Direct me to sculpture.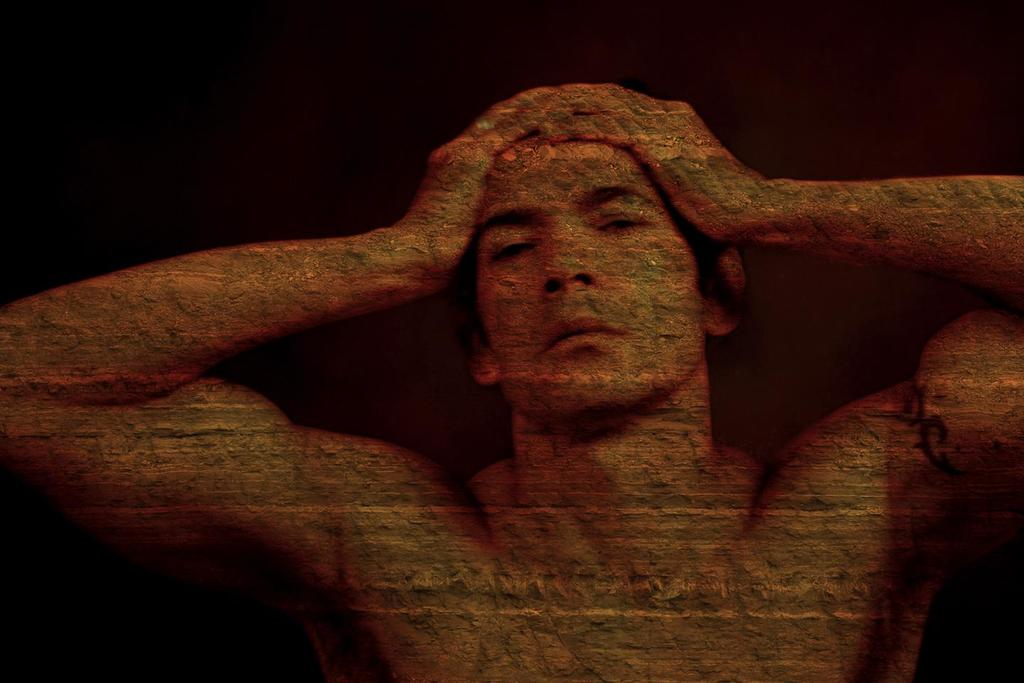
Direction: {"x1": 61, "y1": 63, "x2": 988, "y2": 630}.
